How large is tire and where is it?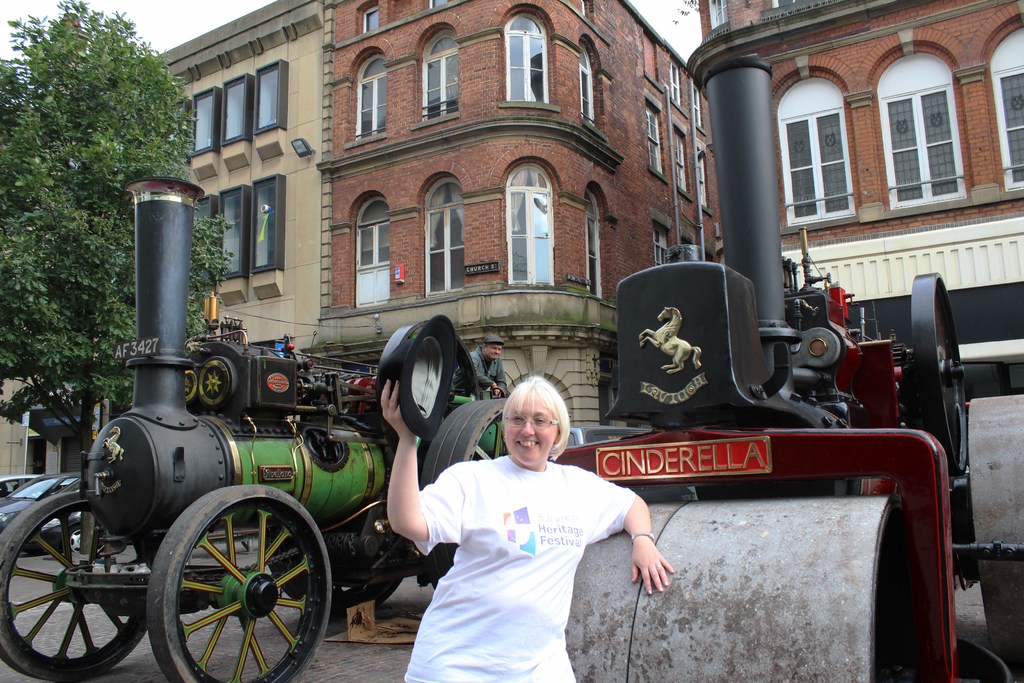
Bounding box: 264:532:410:602.
